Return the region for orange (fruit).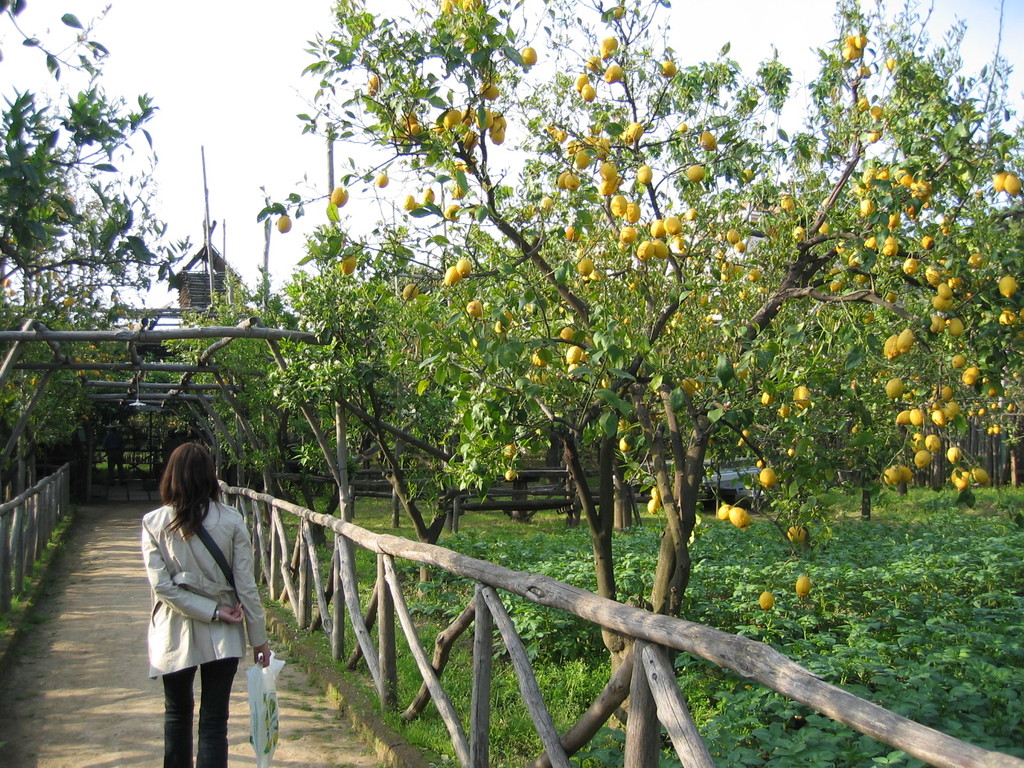
left=954, top=314, right=970, bottom=338.
